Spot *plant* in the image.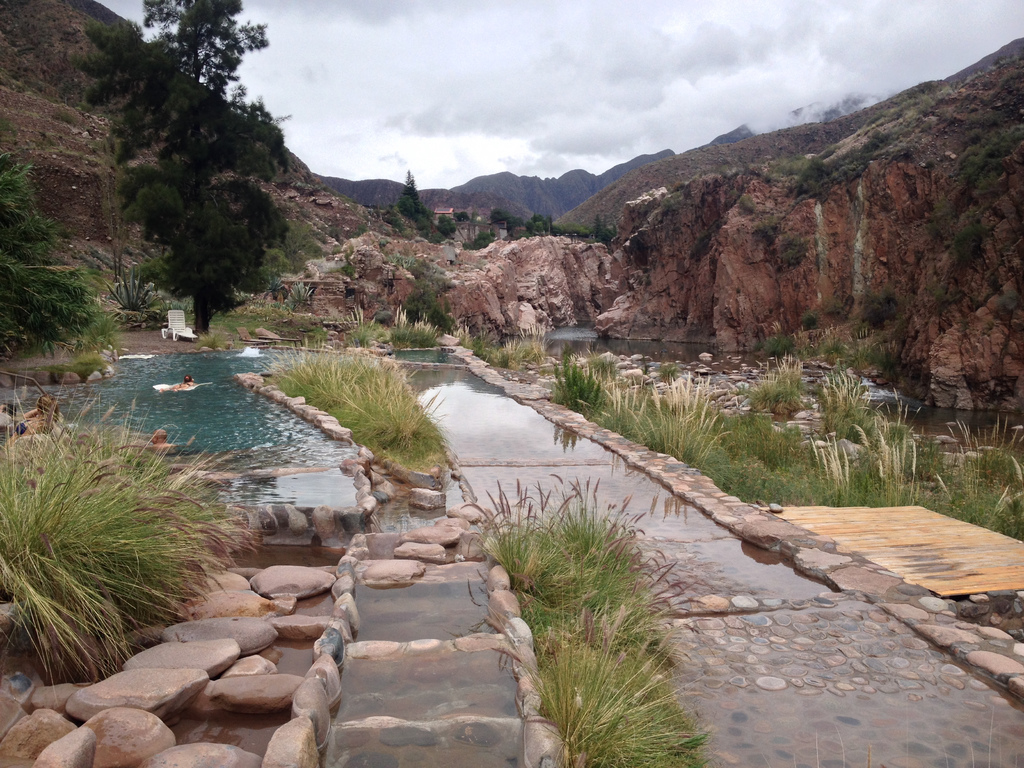
*plant* found at <bbox>0, 403, 221, 694</bbox>.
